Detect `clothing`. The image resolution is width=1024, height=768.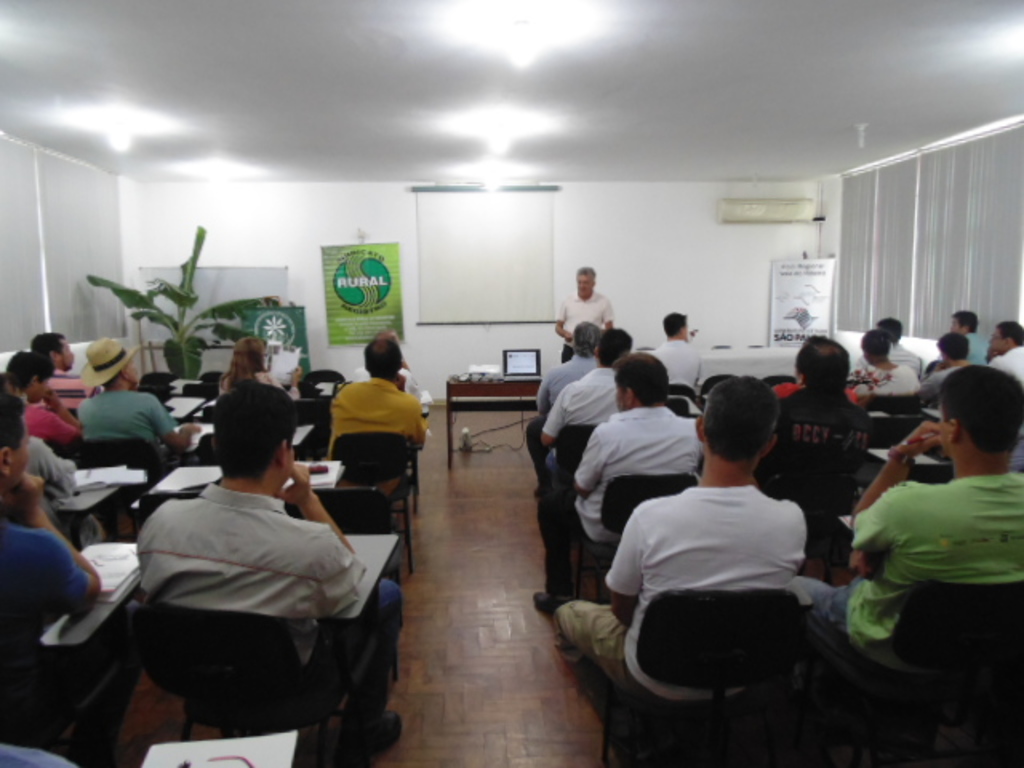
37,371,98,416.
